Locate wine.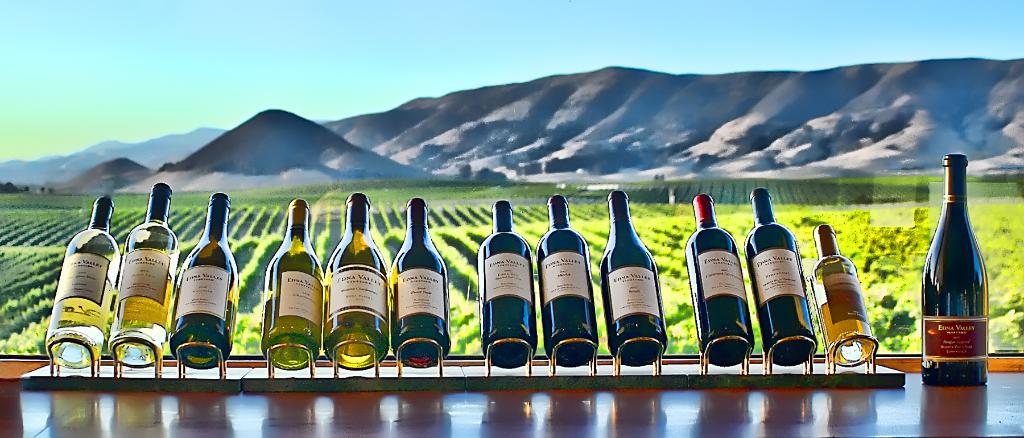
Bounding box: left=812, top=222, right=874, bottom=365.
